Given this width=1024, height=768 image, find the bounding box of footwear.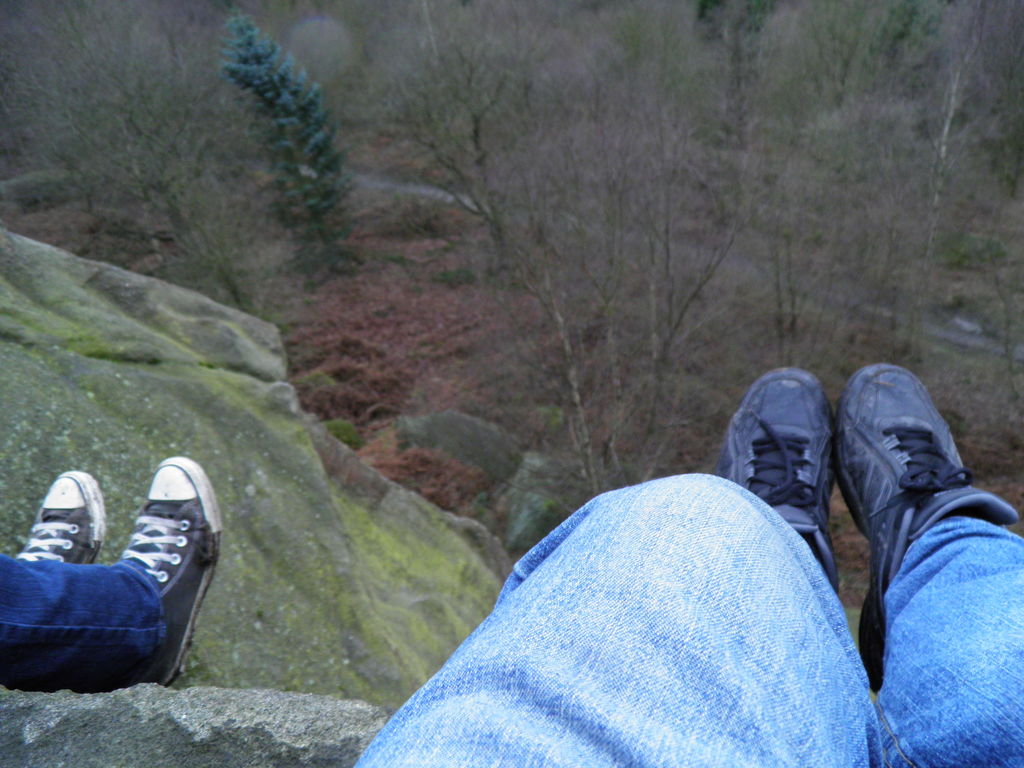
bbox=[733, 374, 856, 582].
